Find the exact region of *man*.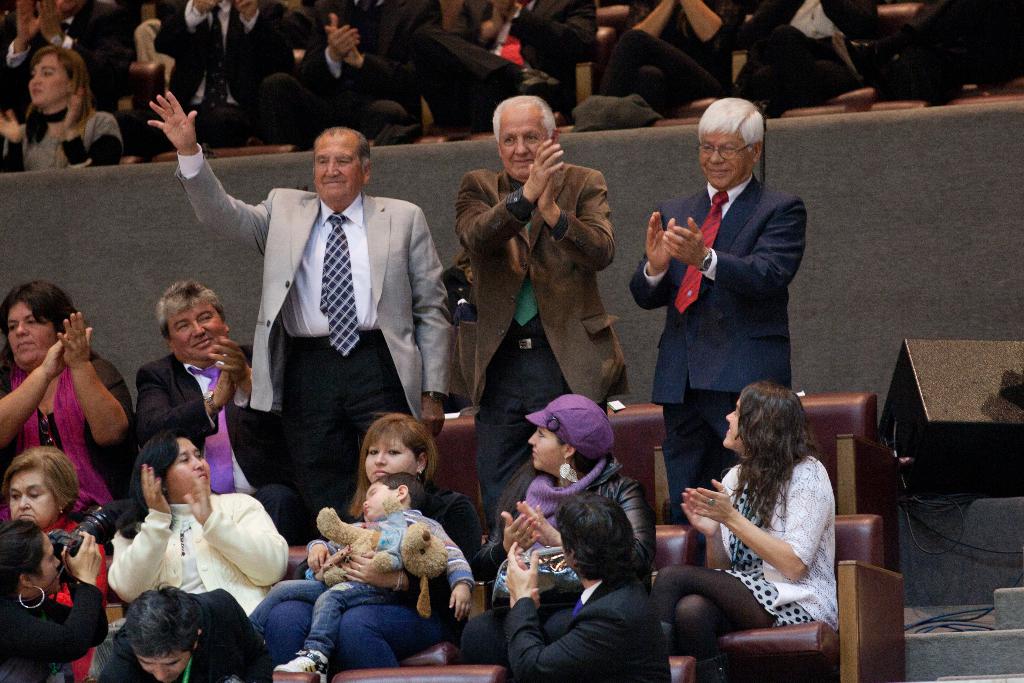
Exact region: (left=502, top=494, right=671, bottom=682).
